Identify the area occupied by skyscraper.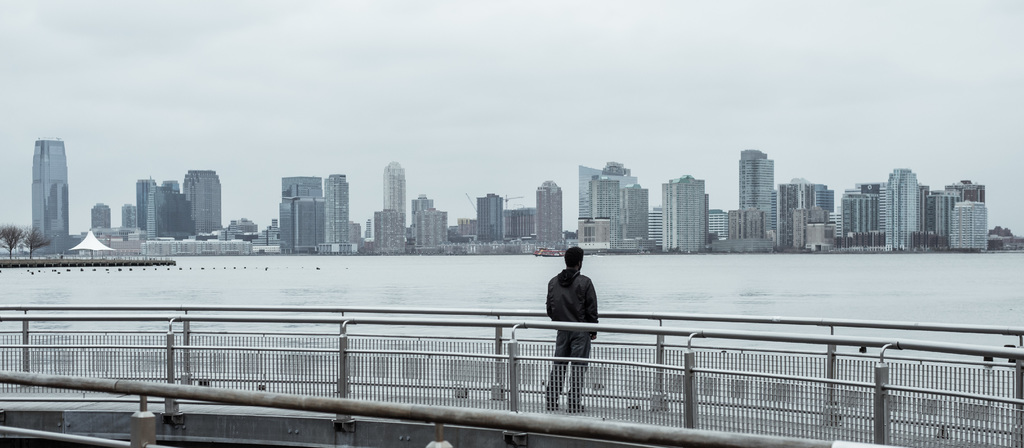
Area: bbox=(577, 164, 625, 248).
